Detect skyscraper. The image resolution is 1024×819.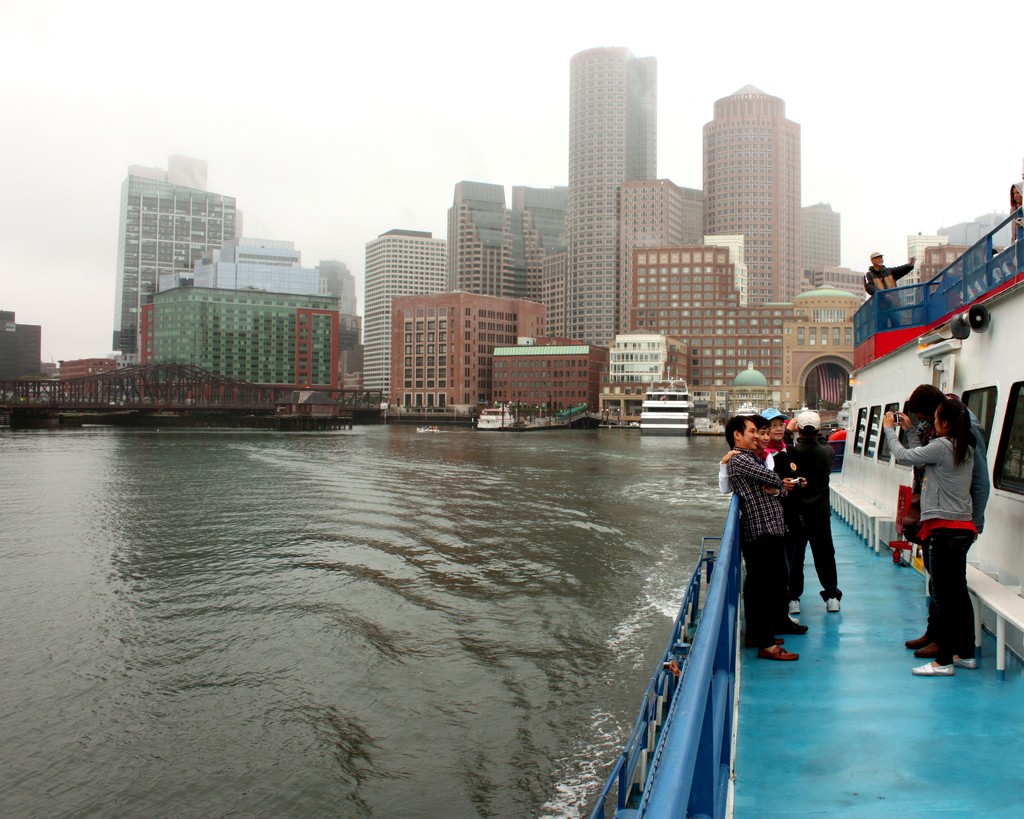
{"x1": 540, "y1": 38, "x2": 664, "y2": 327}.
